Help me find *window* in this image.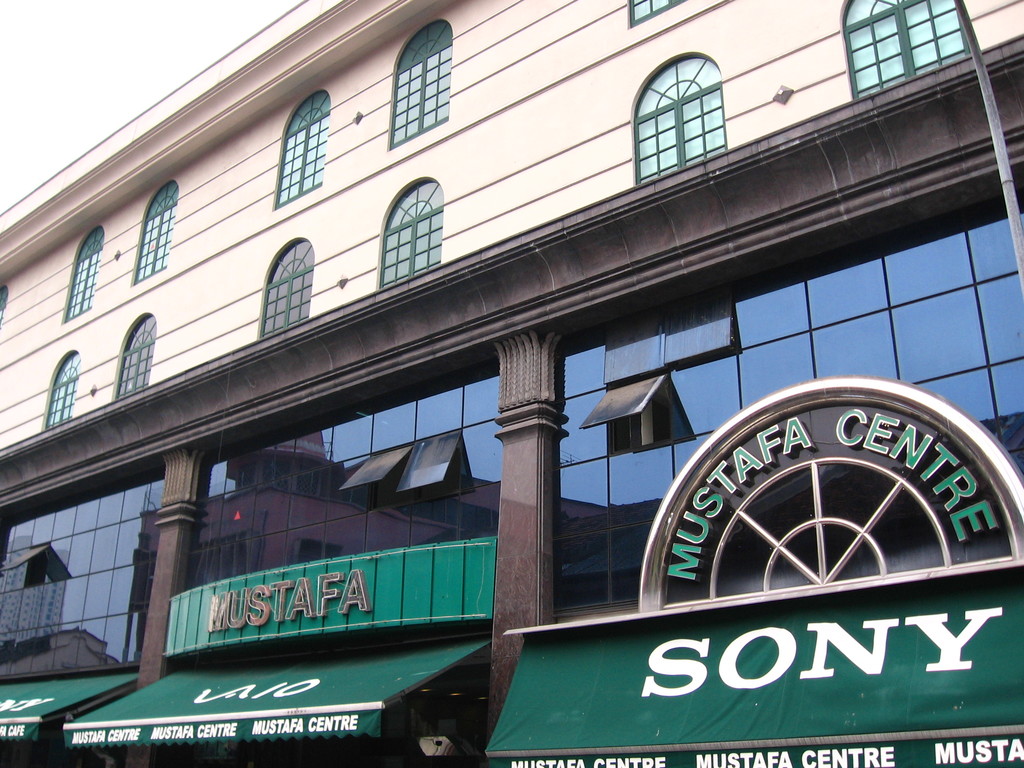
Found it: [left=337, top=435, right=410, bottom=508].
